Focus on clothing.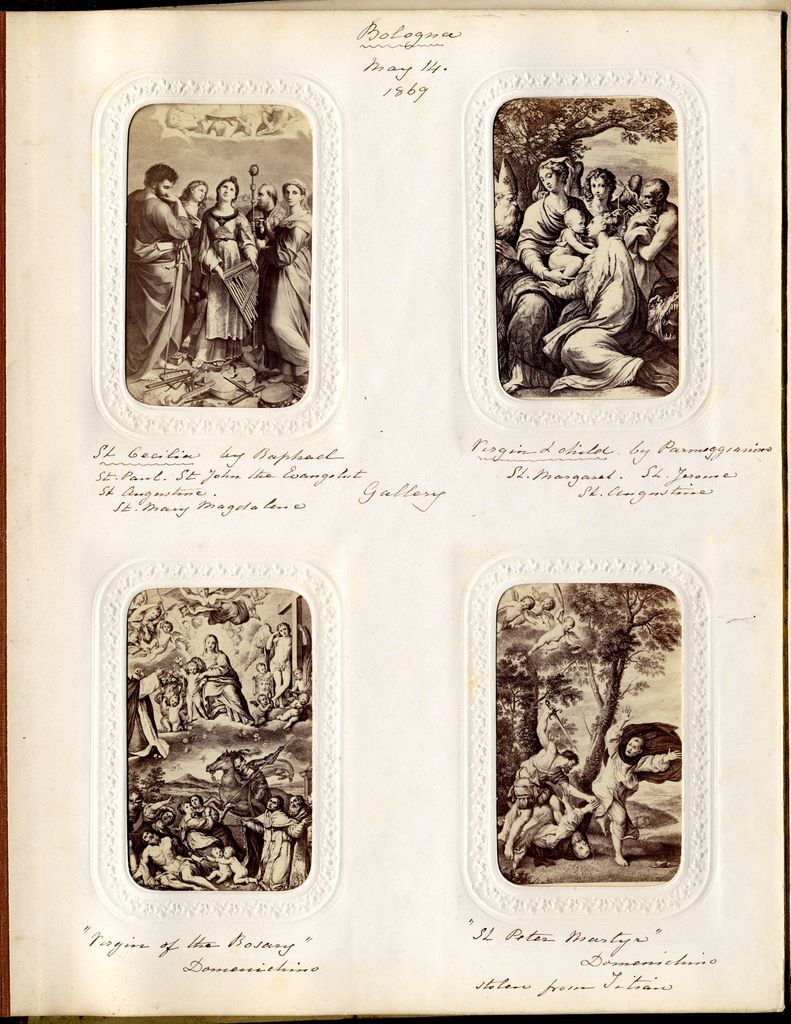
Focused at select_region(513, 189, 589, 375).
